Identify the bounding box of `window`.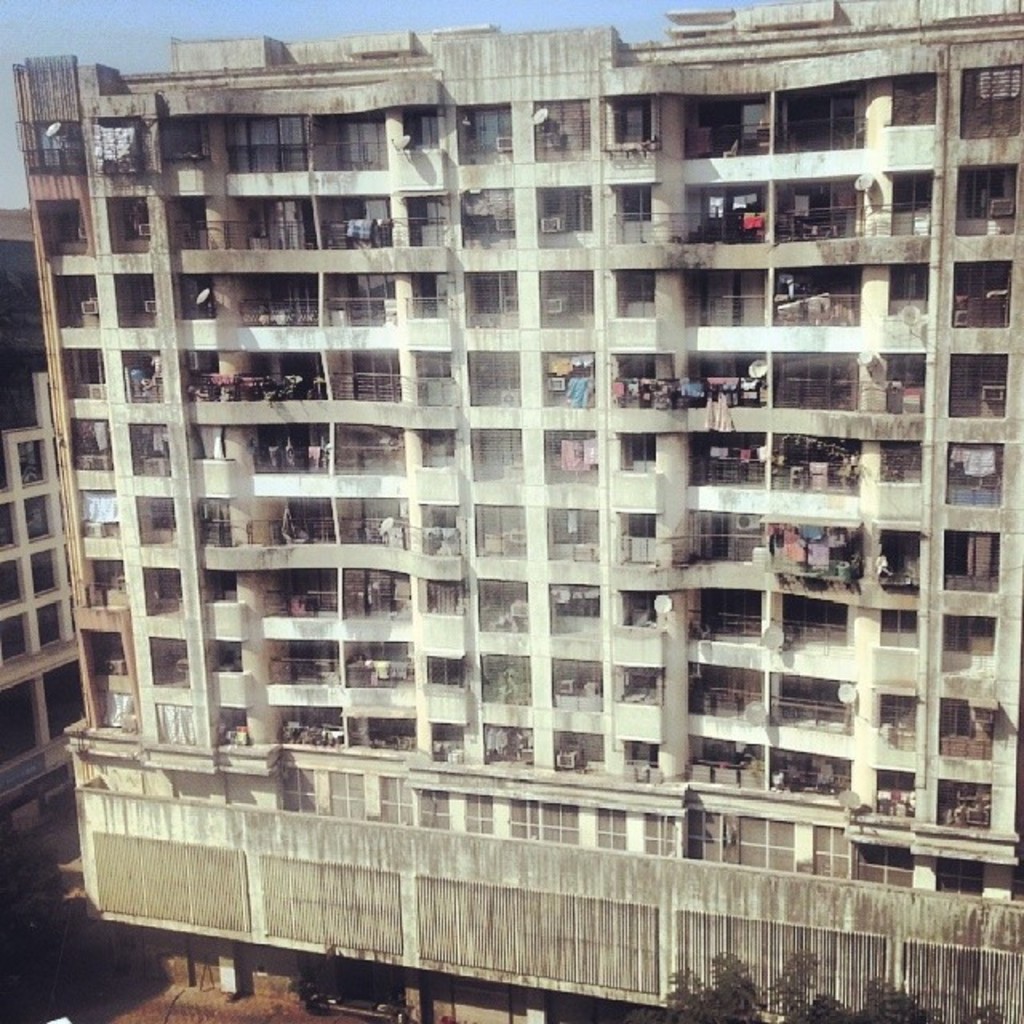
x1=22, y1=488, x2=56, y2=547.
